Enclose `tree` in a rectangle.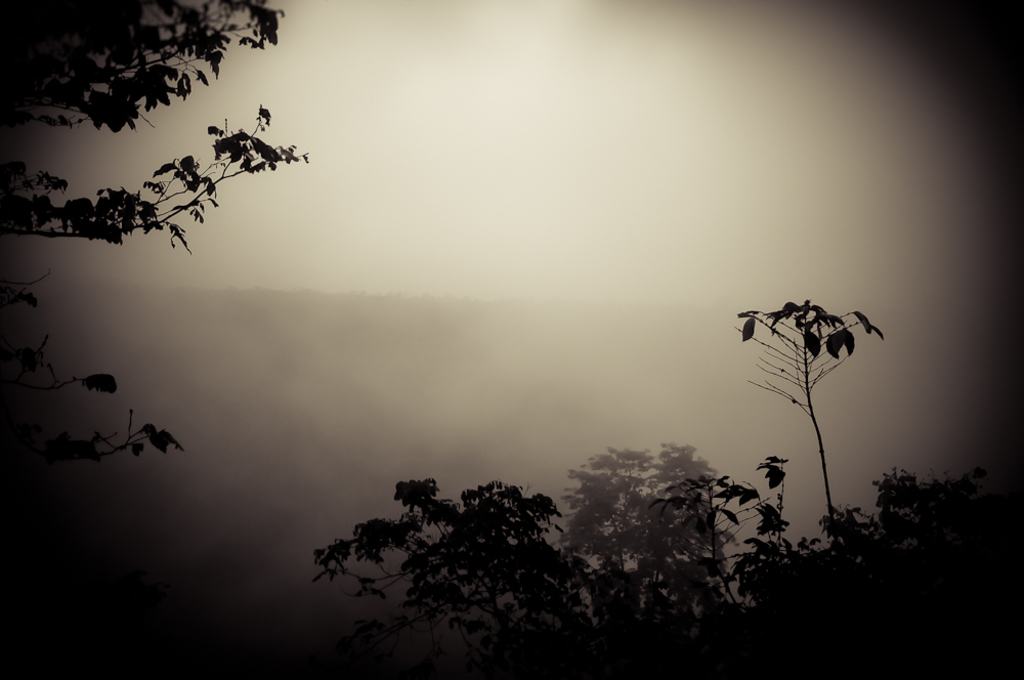
(0, 0, 307, 462).
